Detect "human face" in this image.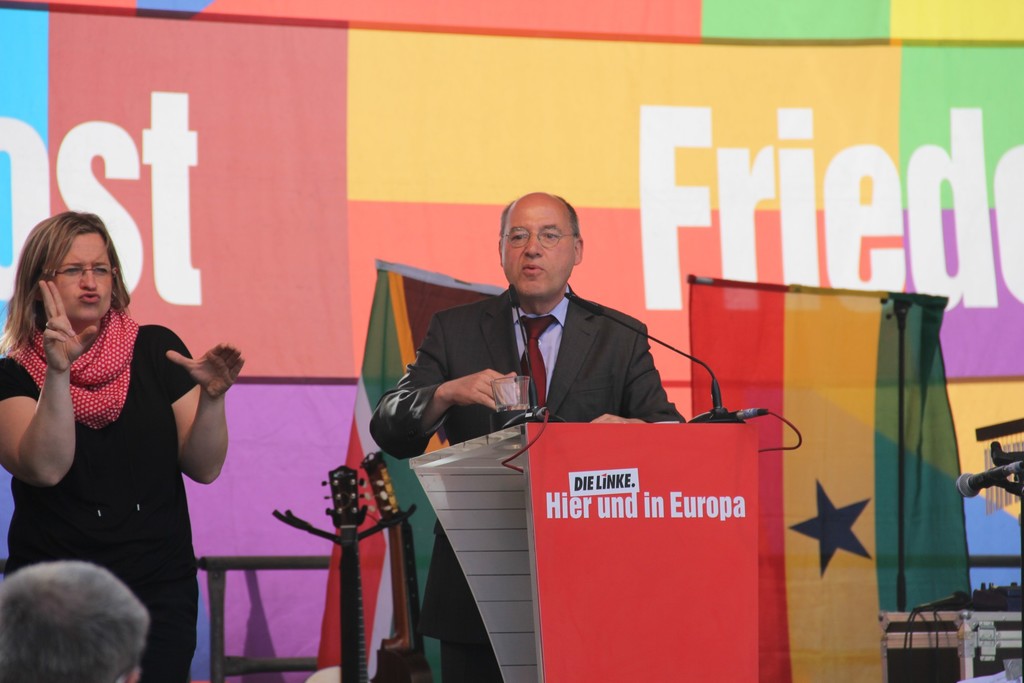
Detection: region(61, 229, 115, 329).
